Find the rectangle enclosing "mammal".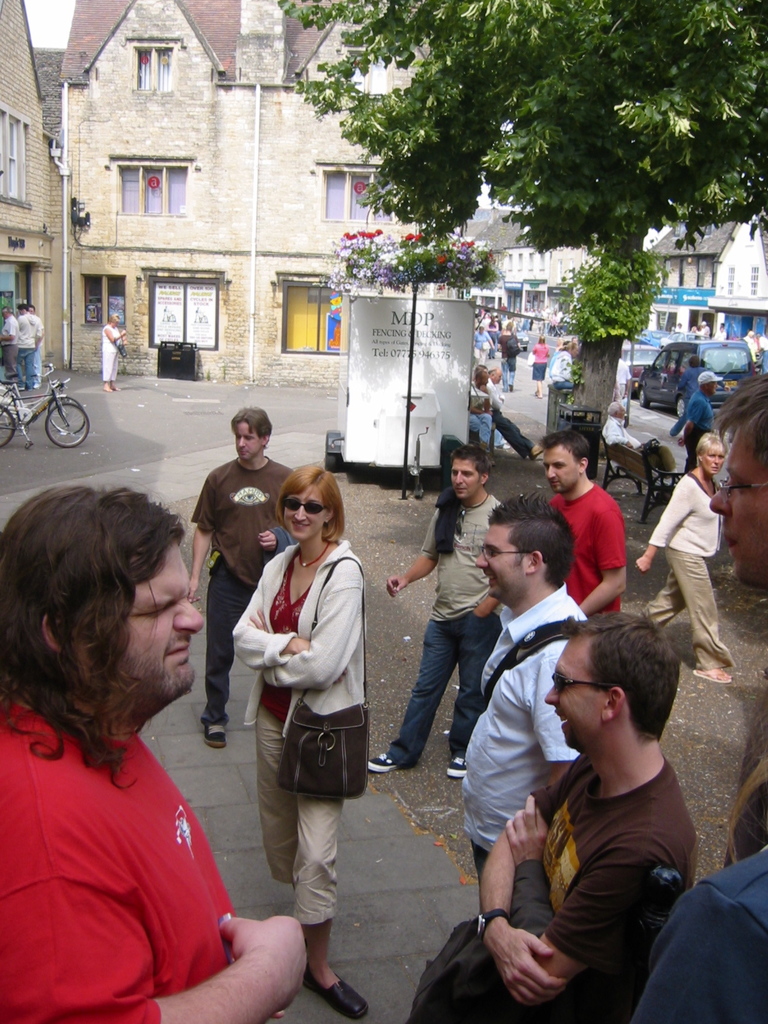
rect(457, 488, 588, 908).
